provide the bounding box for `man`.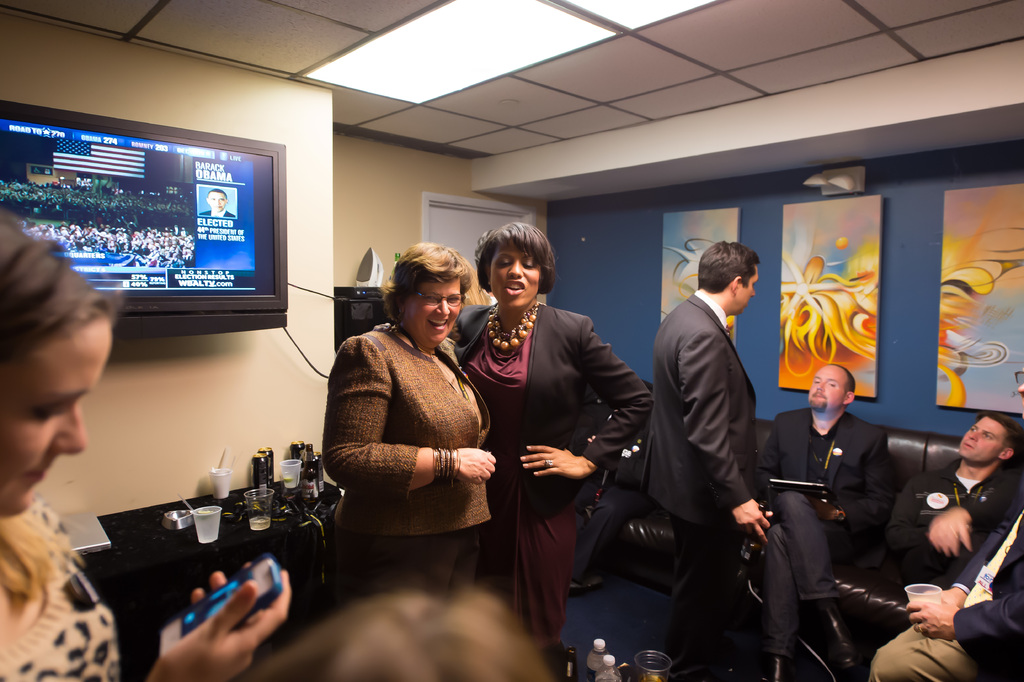
Rect(764, 365, 895, 681).
